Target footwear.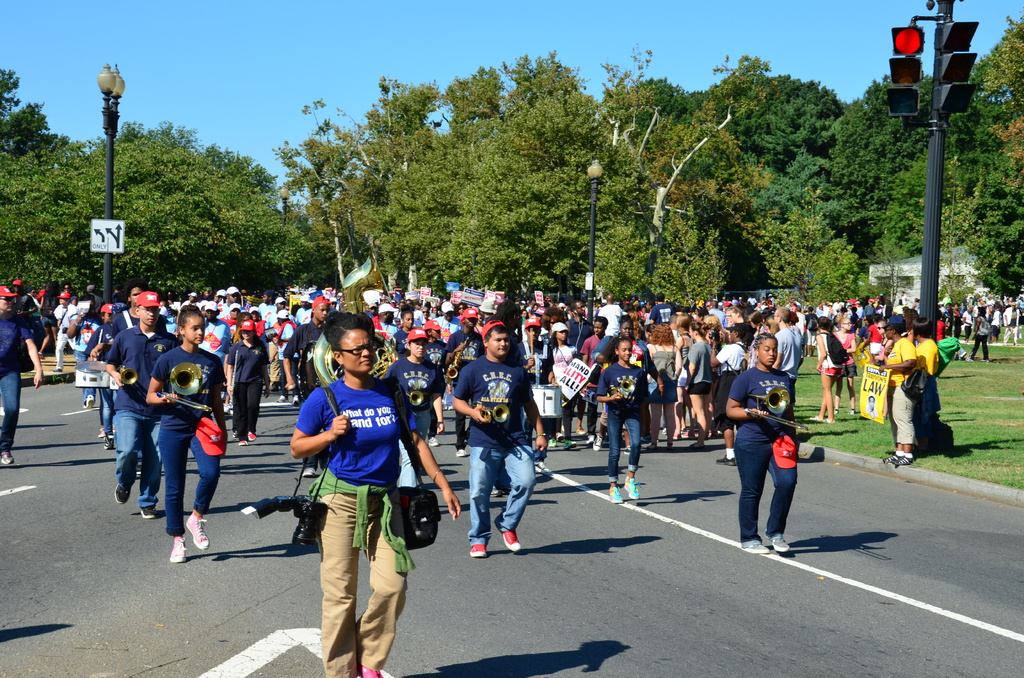
Target region: left=297, top=467, right=317, bottom=481.
